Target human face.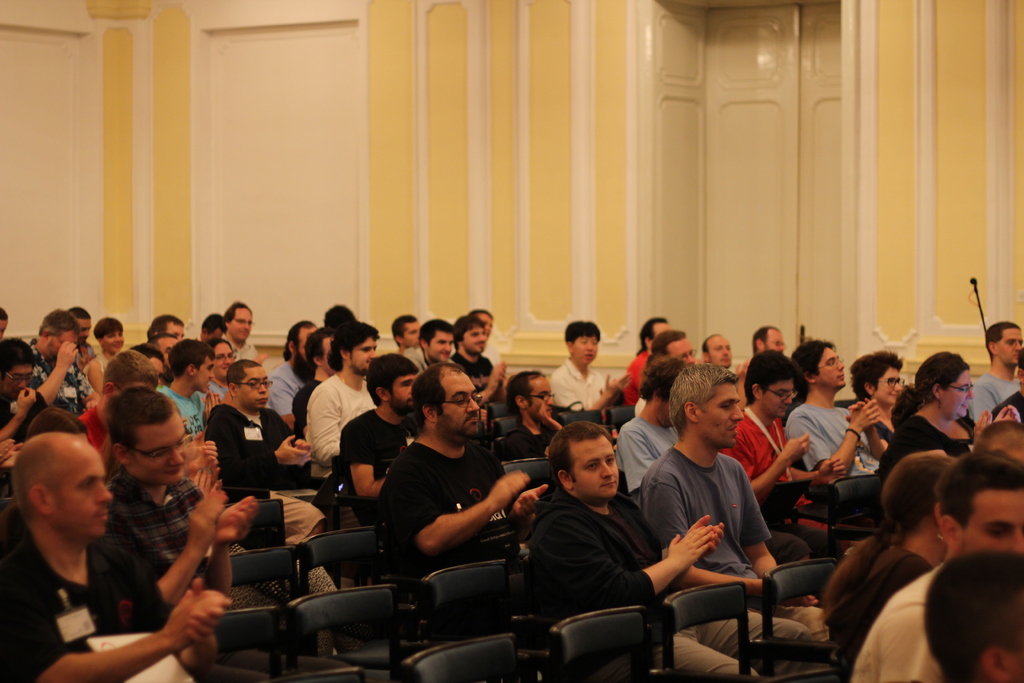
Target region: x1=191, y1=355, x2=216, y2=397.
